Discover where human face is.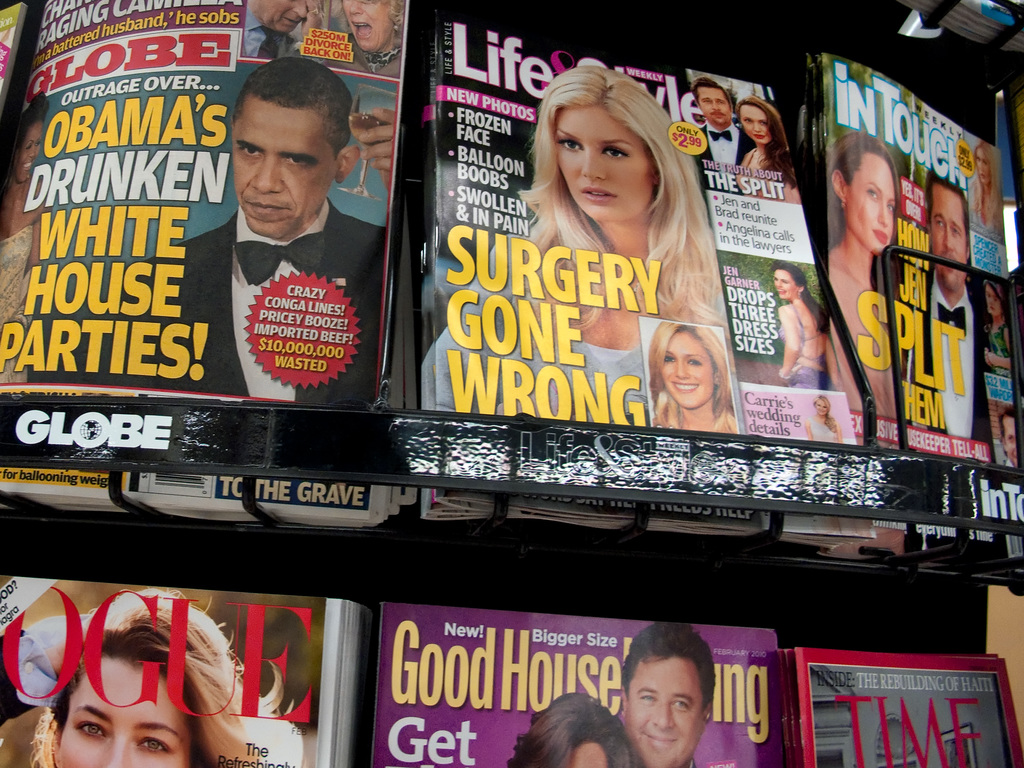
Discovered at [x1=773, y1=269, x2=796, y2=299].
